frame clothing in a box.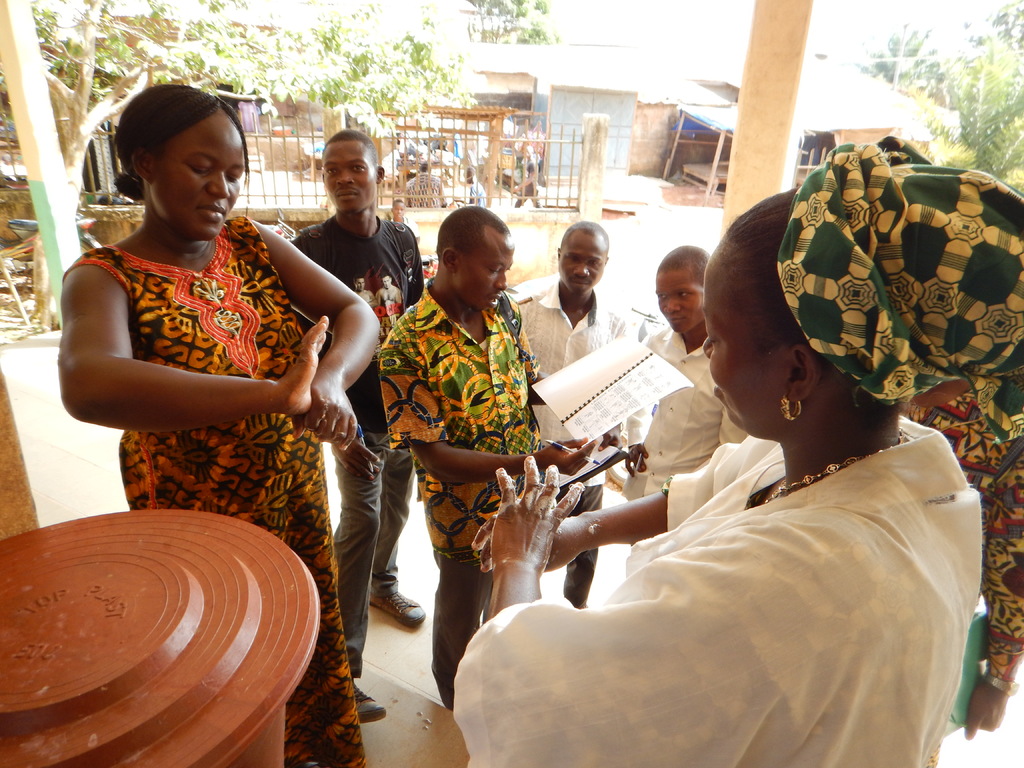
403:173:444:210.
